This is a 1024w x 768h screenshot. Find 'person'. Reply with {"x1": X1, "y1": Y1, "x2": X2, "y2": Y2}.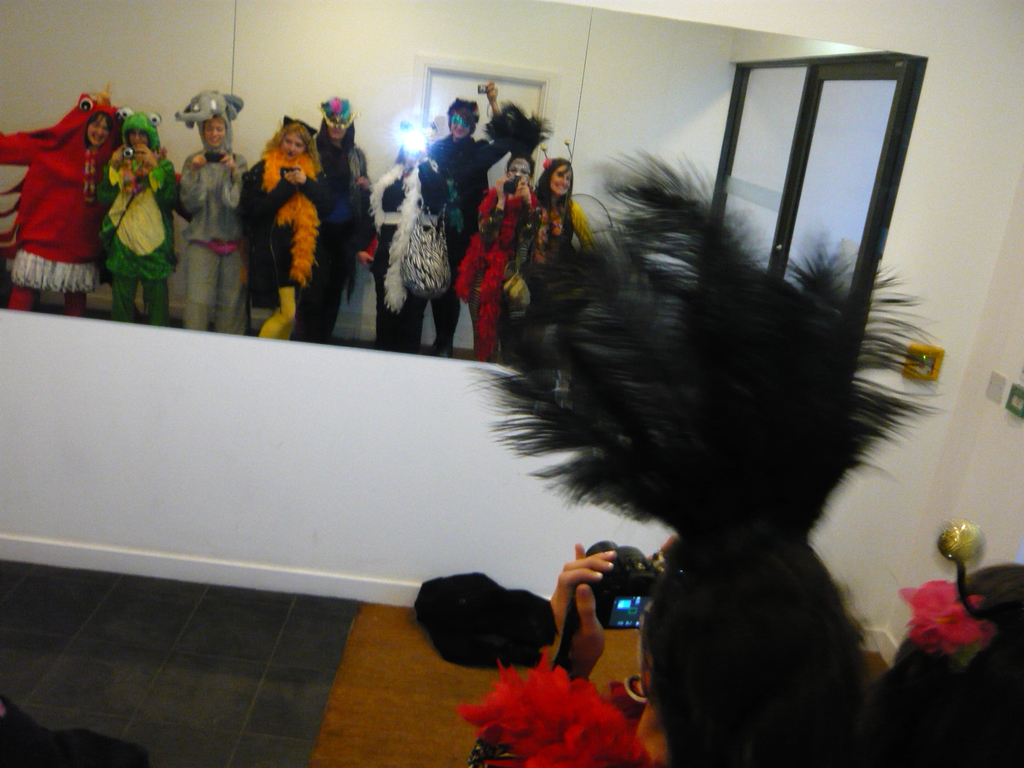
{"x1": 865, "y1": 552, "x2": 1023, "y2": 767}.
